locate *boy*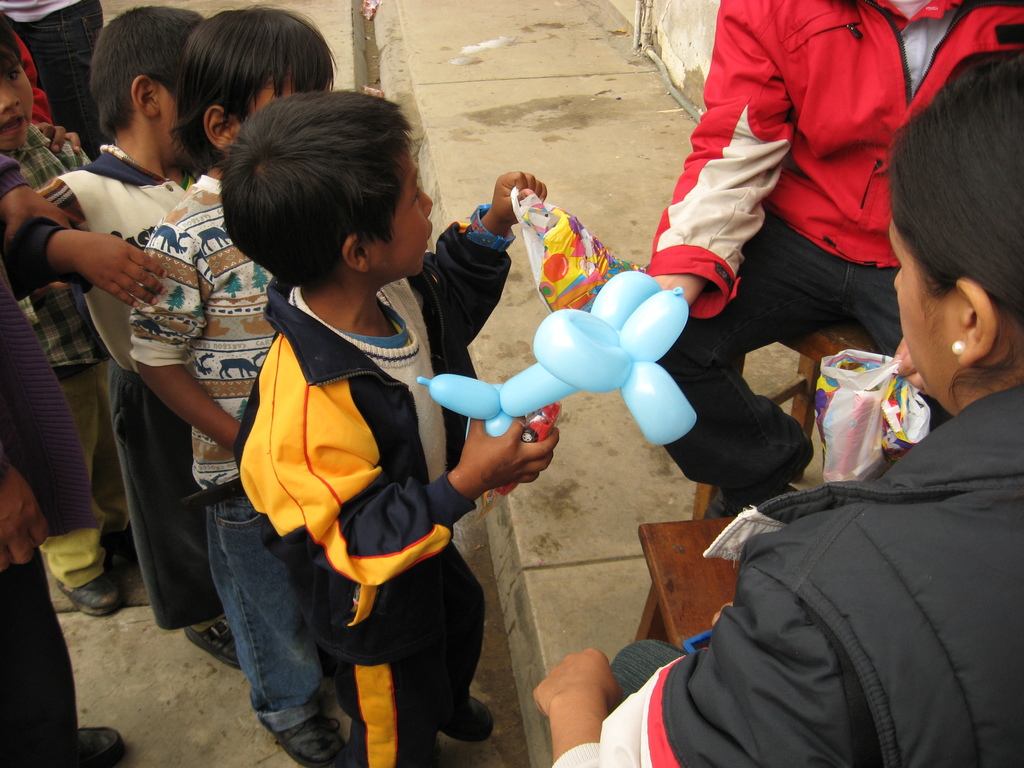
(x1=0, y1=7, x2=111, y2=615)
